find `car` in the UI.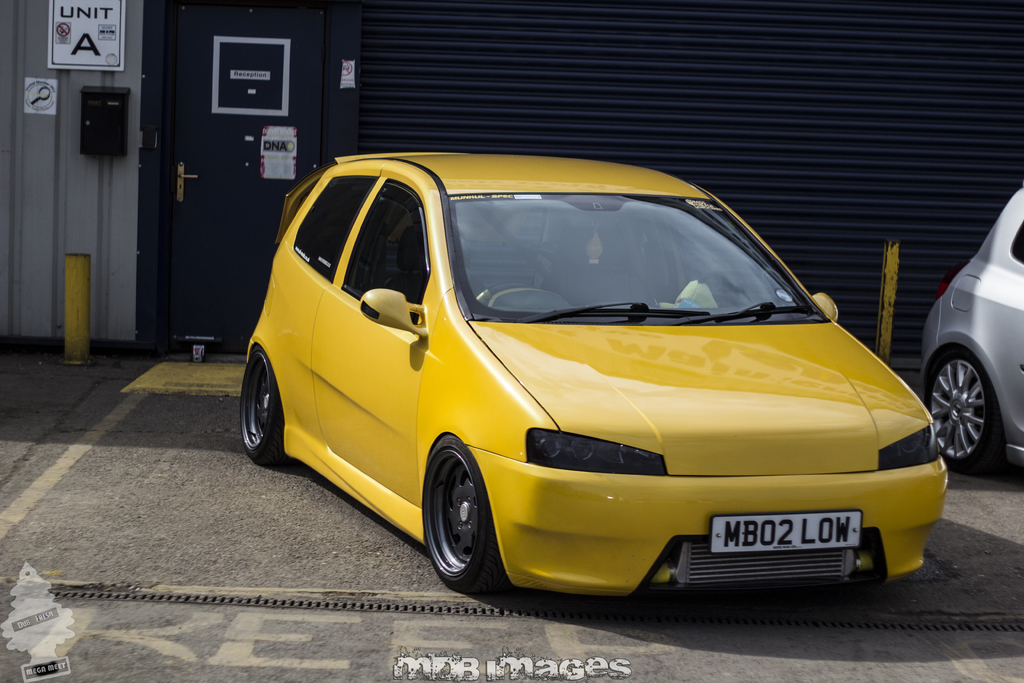
UI element at {"left": 923, "top": 186, "right": 1023, "bottom": 472}.
